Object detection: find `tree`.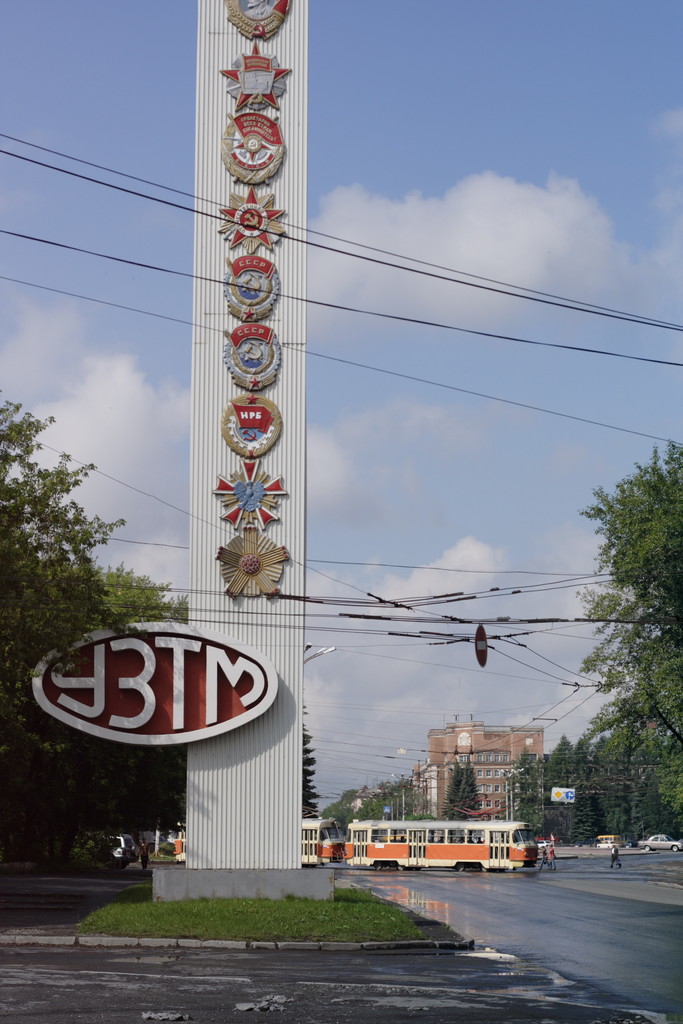
<bbox>0, 381, 168, 769</bbox>.
